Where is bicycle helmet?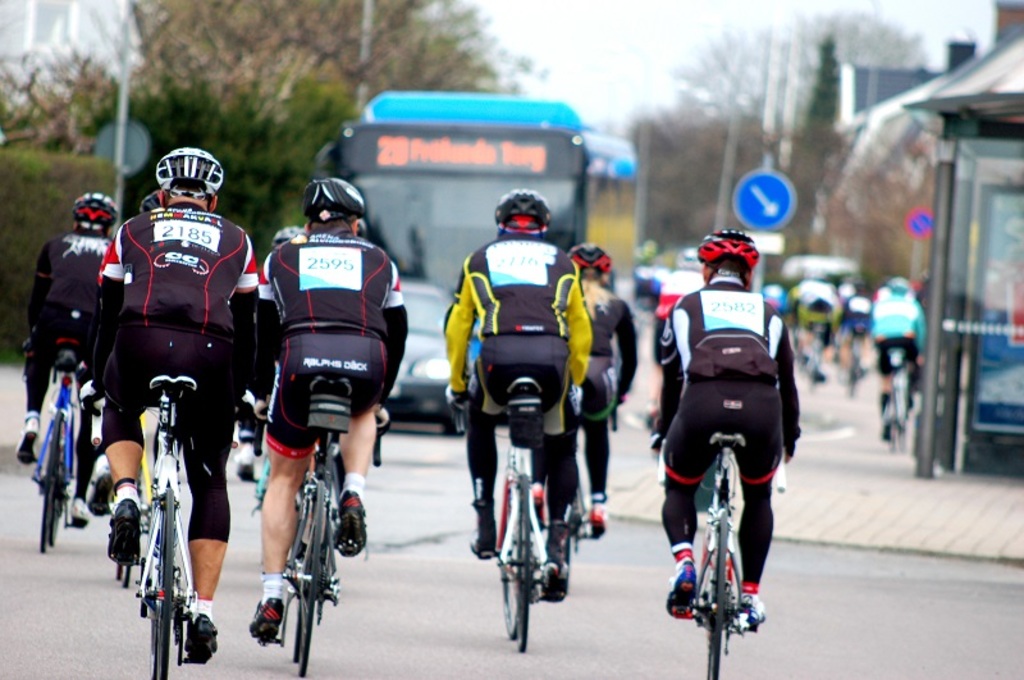
left=73, top=191, right=116, bottom=243.
